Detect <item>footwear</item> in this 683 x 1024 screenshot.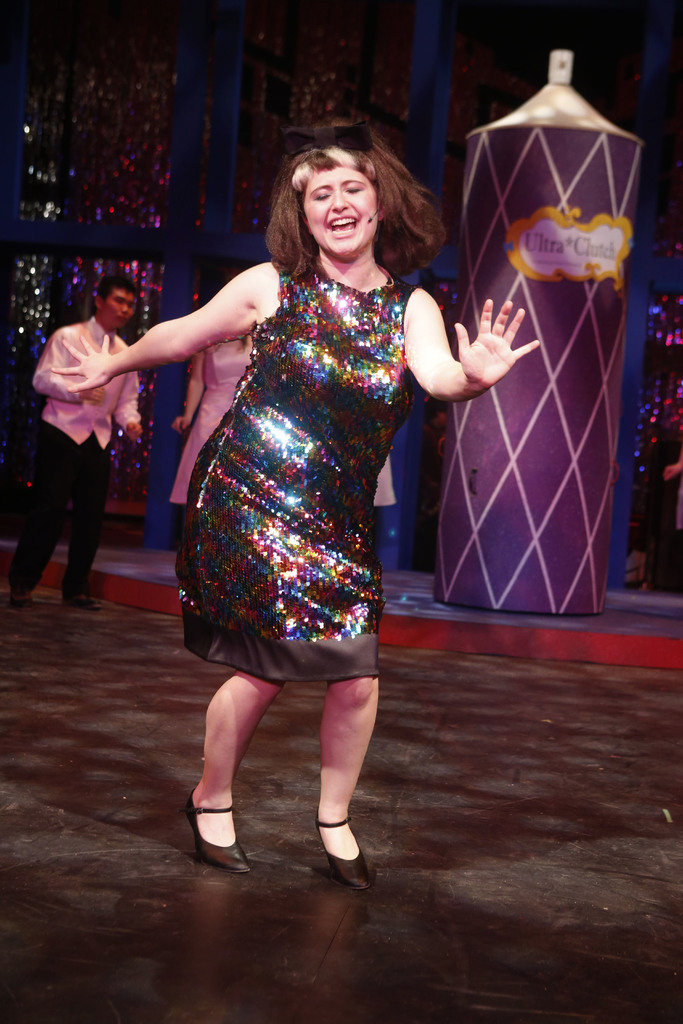
Detection: [left=56, top=586, right=106, bottom=615].
